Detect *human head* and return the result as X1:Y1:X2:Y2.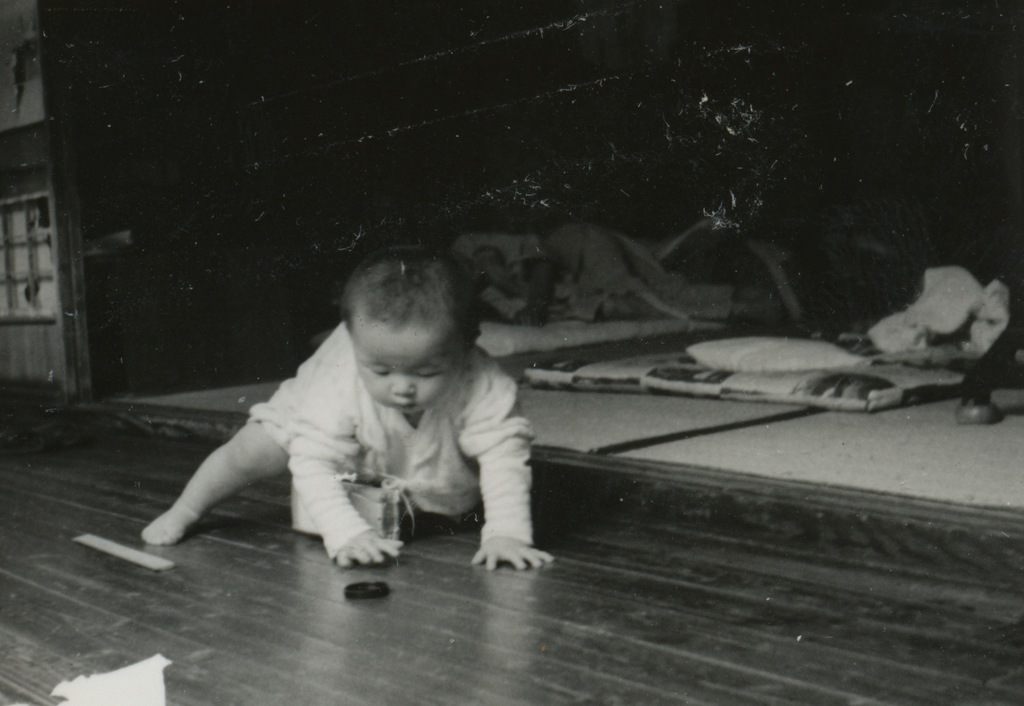
342:254:481:414.
